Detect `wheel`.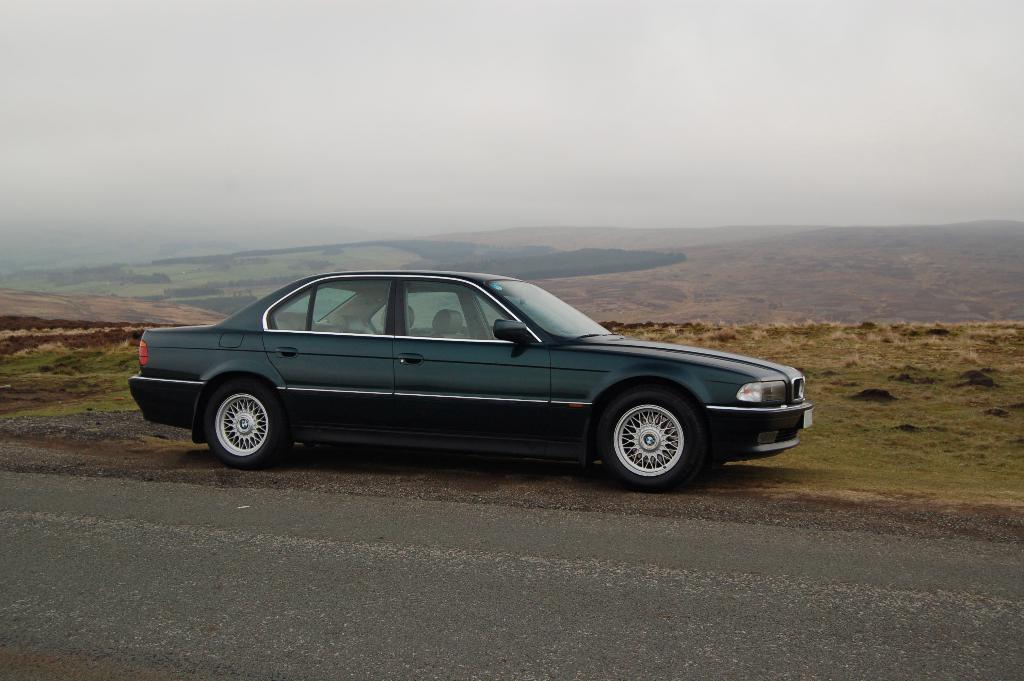
Detected at <box>202,382,291,472</box>.
